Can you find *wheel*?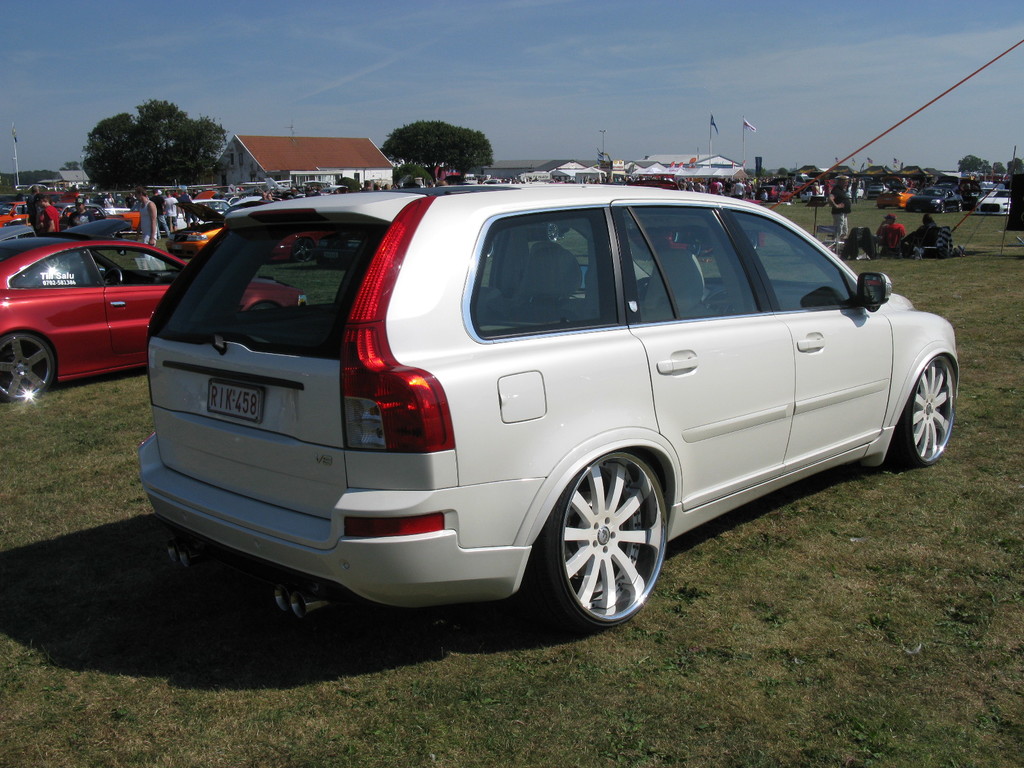
Yes, bounding box: <box>251,303,279,312</box>.
